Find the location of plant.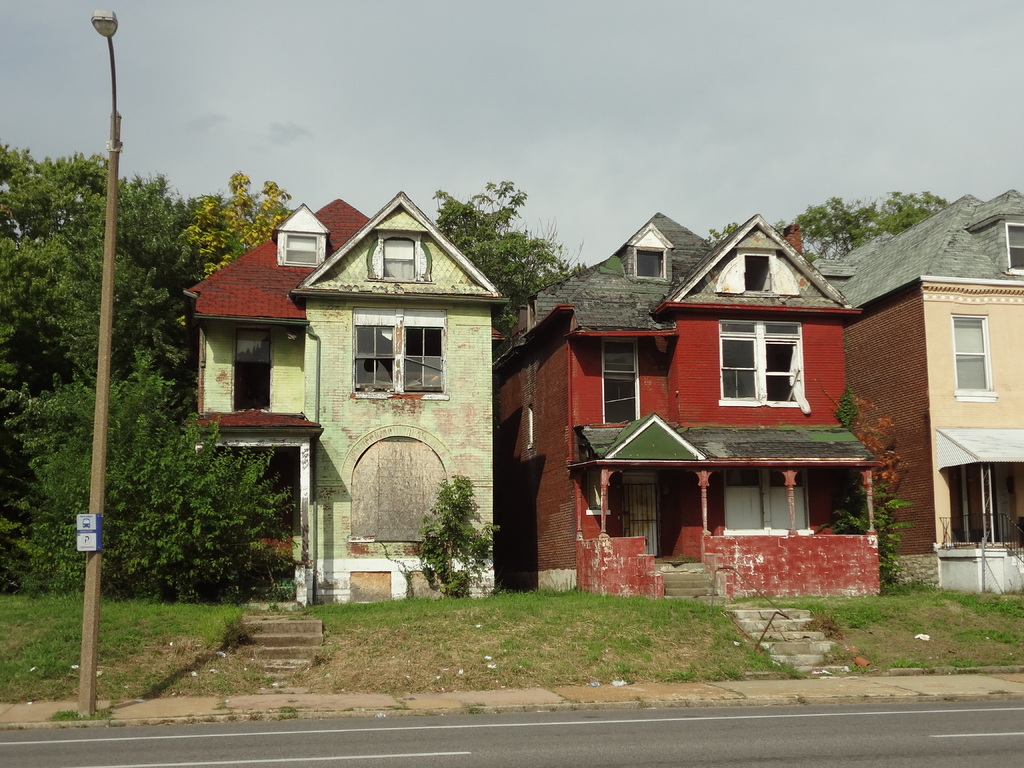
Location: 947,653,975,669.
